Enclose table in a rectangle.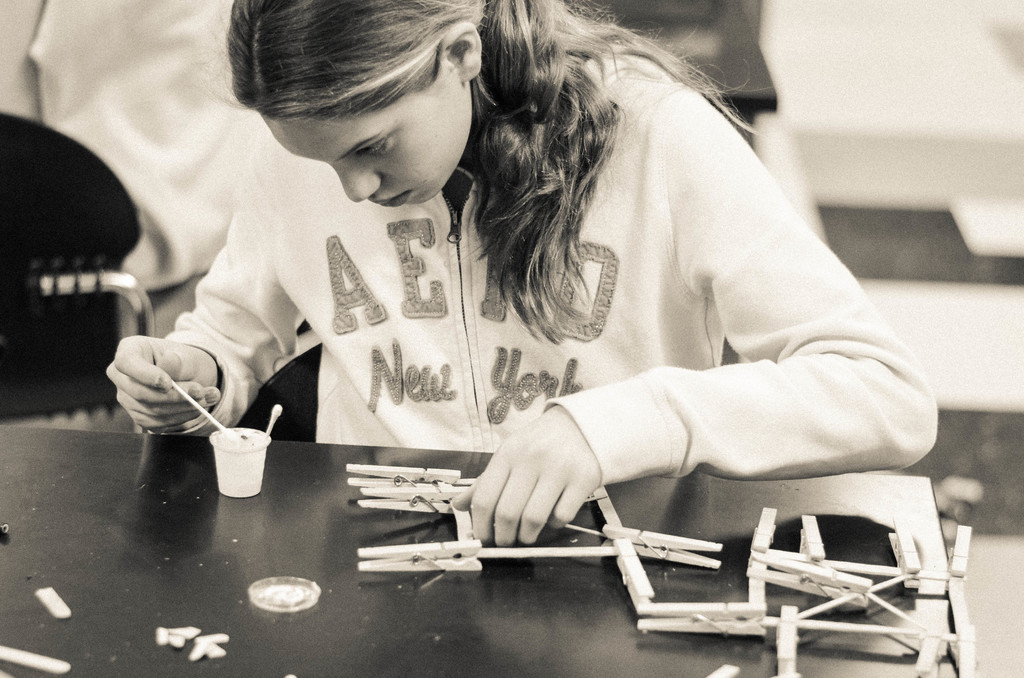
x1=0, y1=413, x2=982, y2=677.
